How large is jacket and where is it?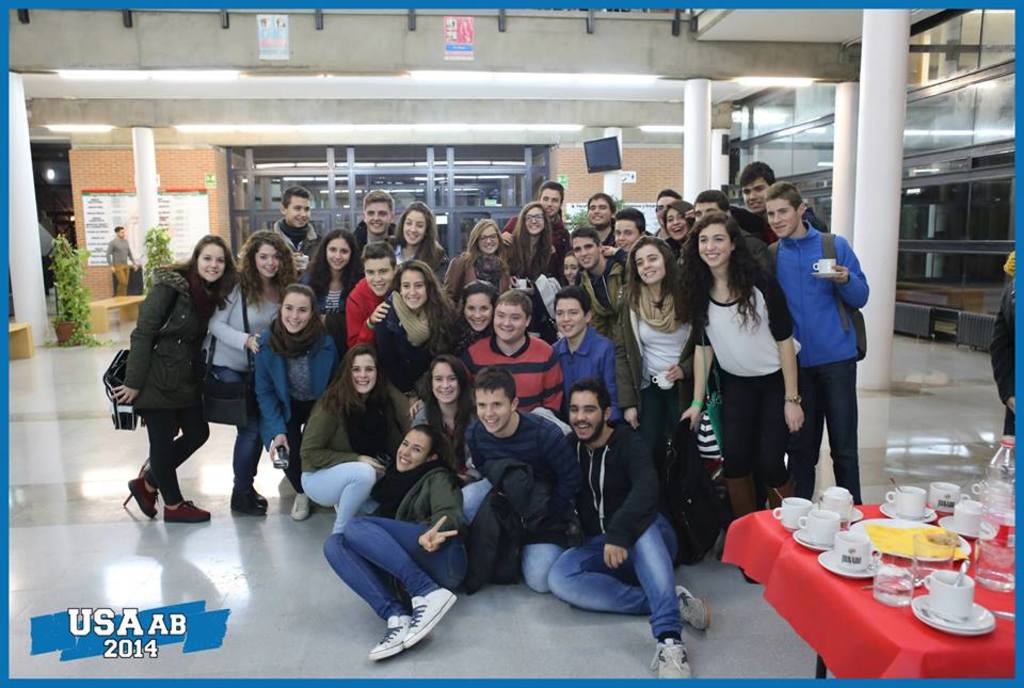
Bounding box: pyautogui.locateOnScreen(267, 214, 325, 279).
